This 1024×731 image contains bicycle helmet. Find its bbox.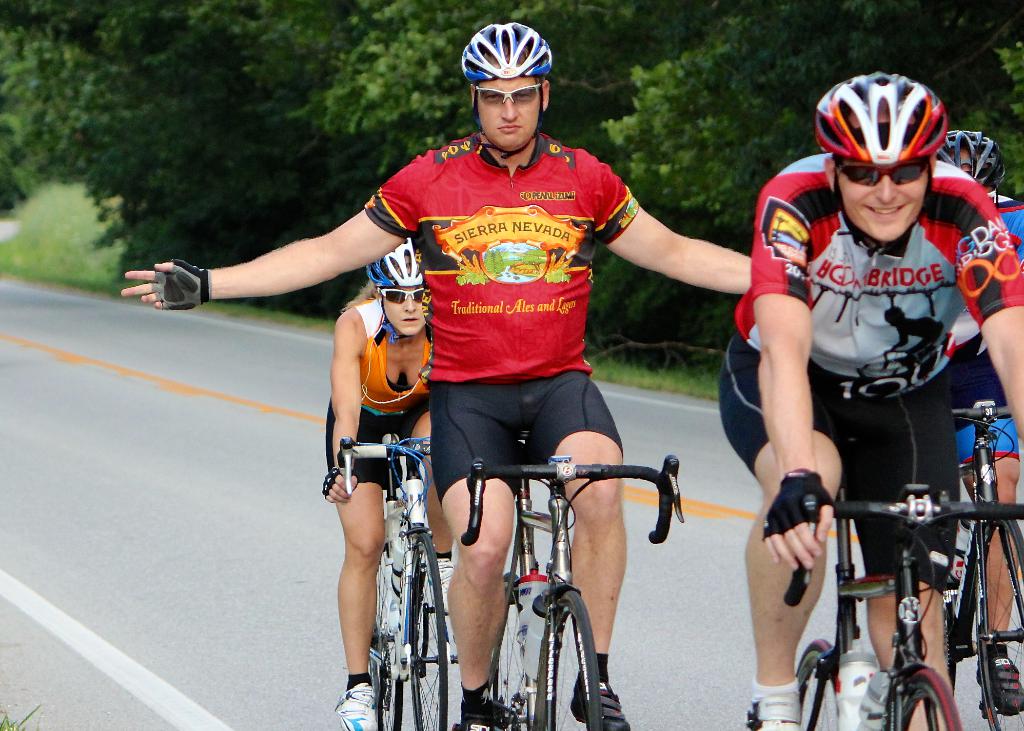
[463, 19, 559, 80].
